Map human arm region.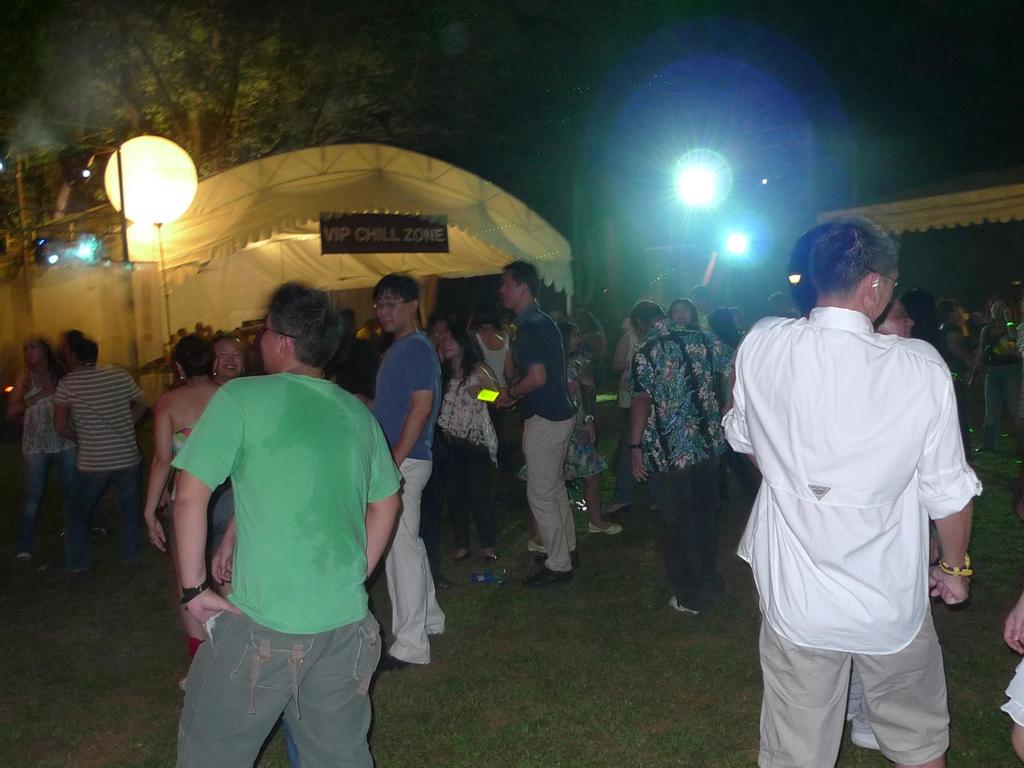
Mapped to (995,594,1023,657).
